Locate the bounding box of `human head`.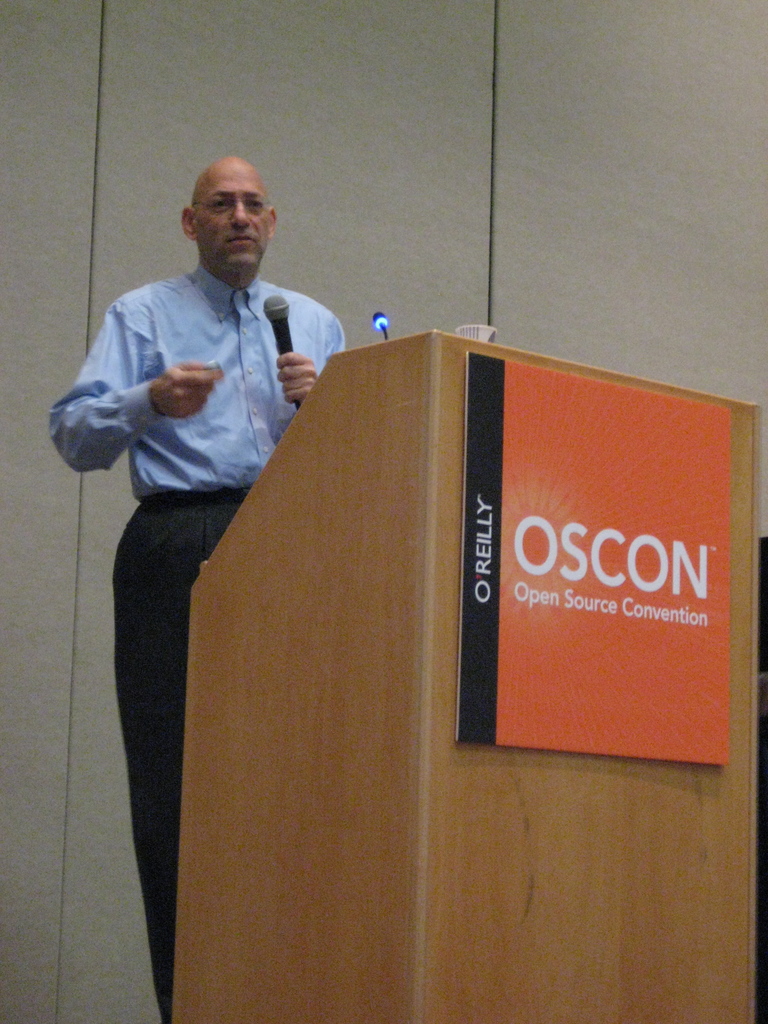
Bounding box: locate(185, 157, 277, 266).
